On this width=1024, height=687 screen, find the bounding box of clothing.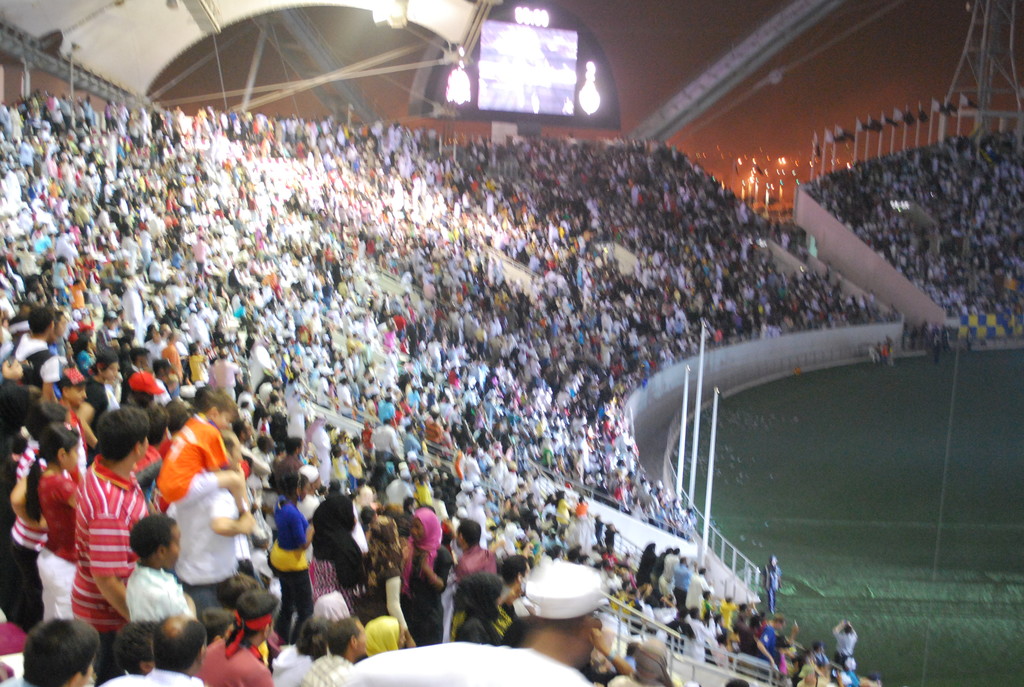
Bounding box: region(98, 663, 204, 686).
